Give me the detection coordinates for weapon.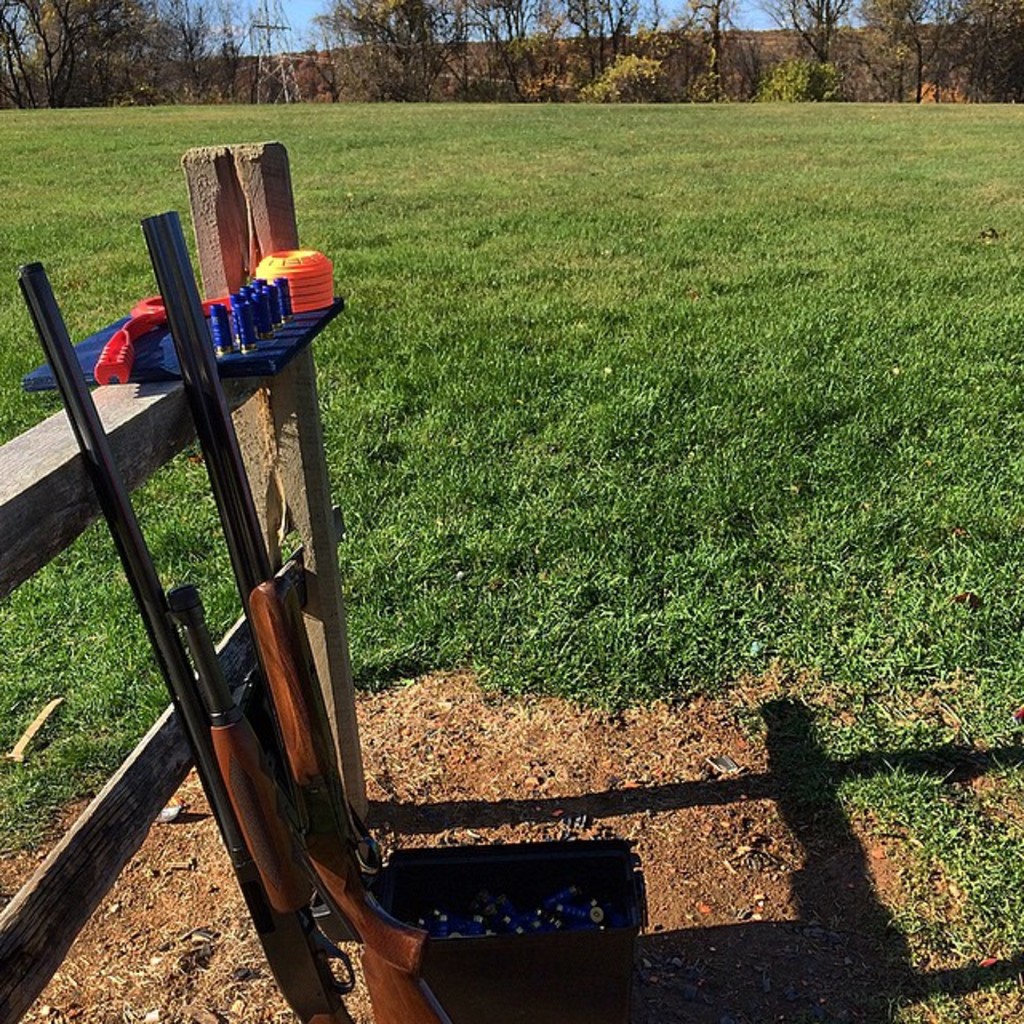
x1=171 y1=210 x2=453 y2=1022.
